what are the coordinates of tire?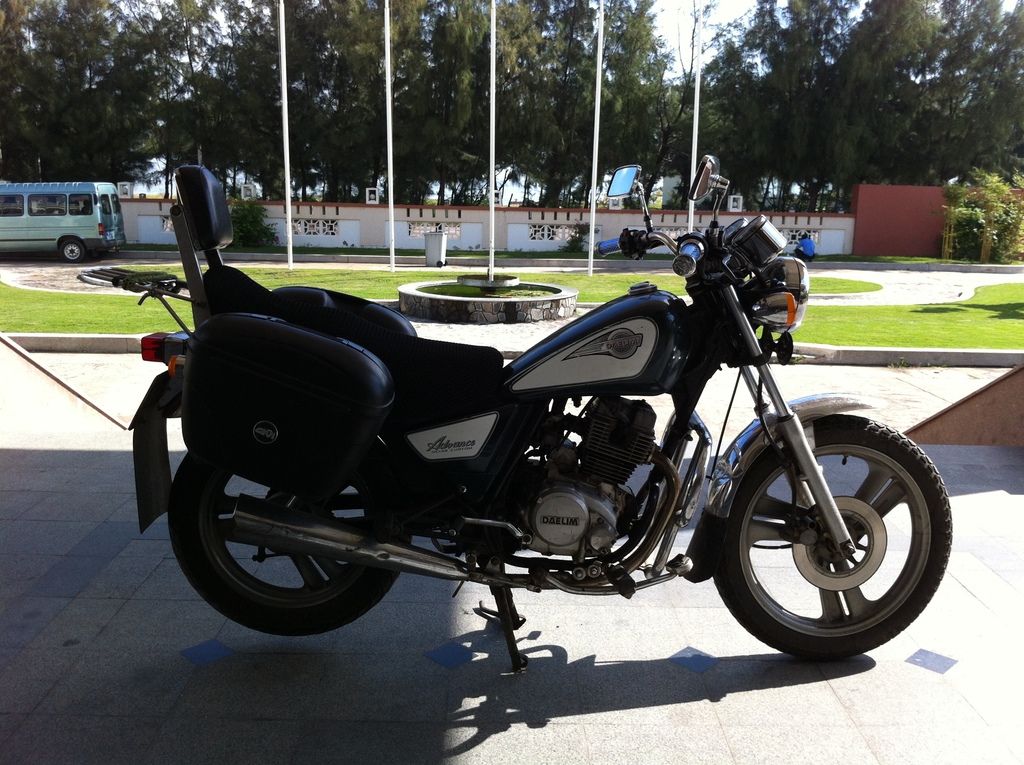
<bbox>717, 408, 943, 661</bbox>.
